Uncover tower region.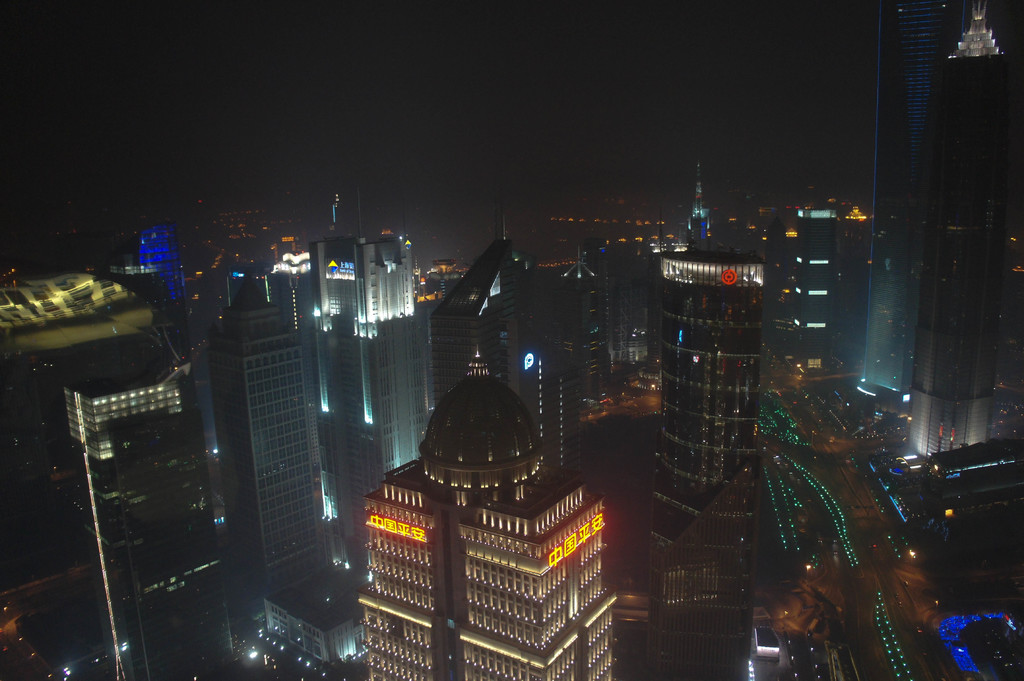
Uncovered: (x1=685, y1=163, x2=711, y2=238).
